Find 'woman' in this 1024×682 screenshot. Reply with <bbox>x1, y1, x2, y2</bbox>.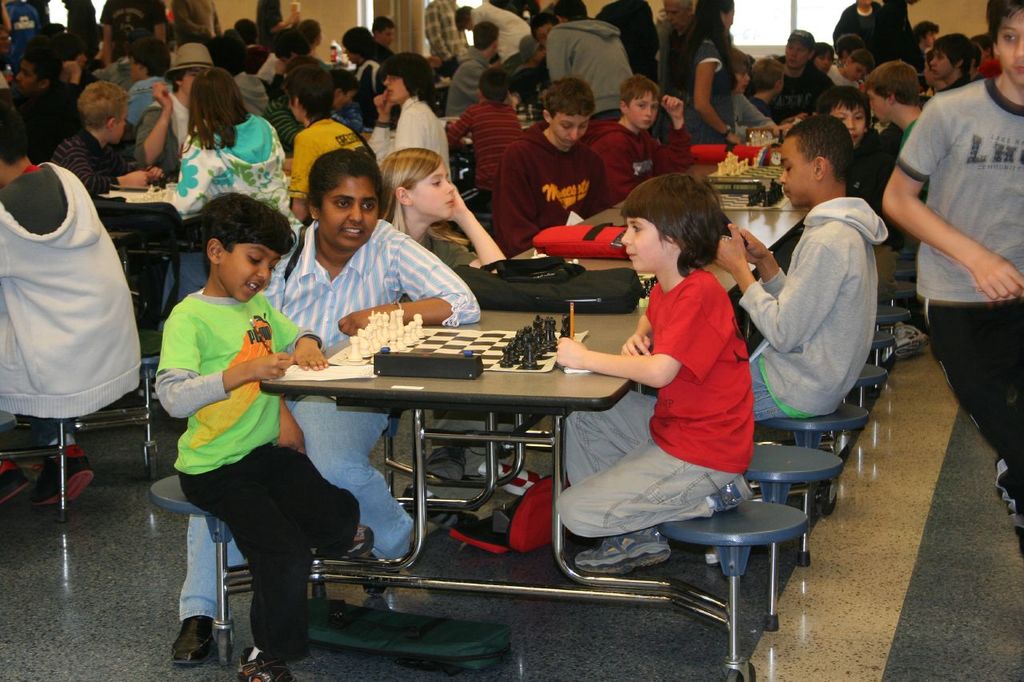
<bbox>171, 140, 493, 666</bbox>.
